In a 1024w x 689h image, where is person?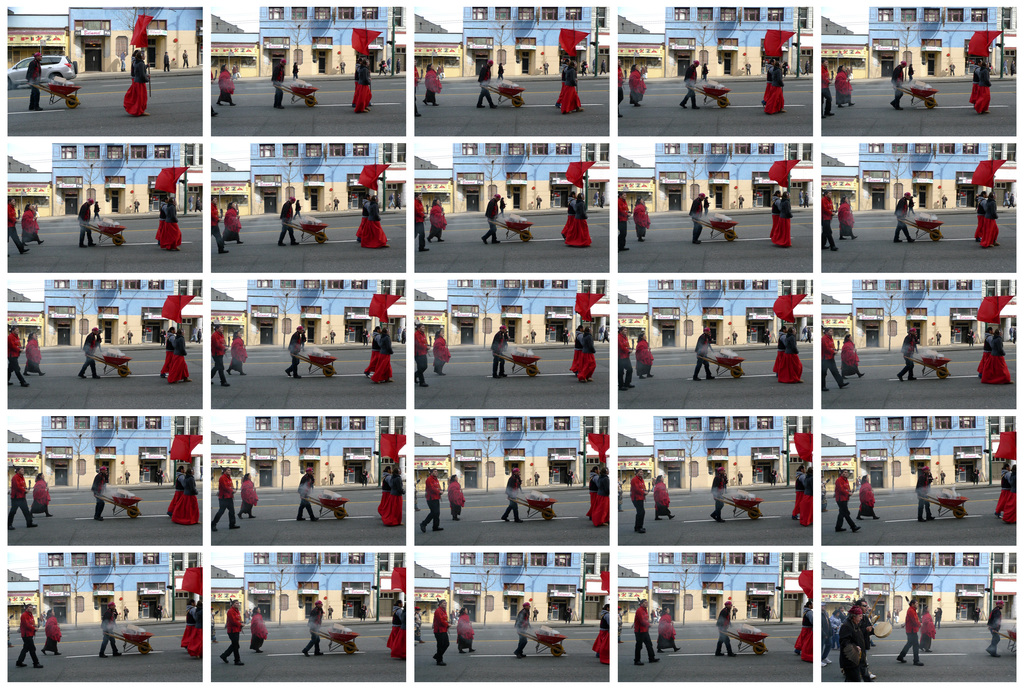
(156,42,173,74).
